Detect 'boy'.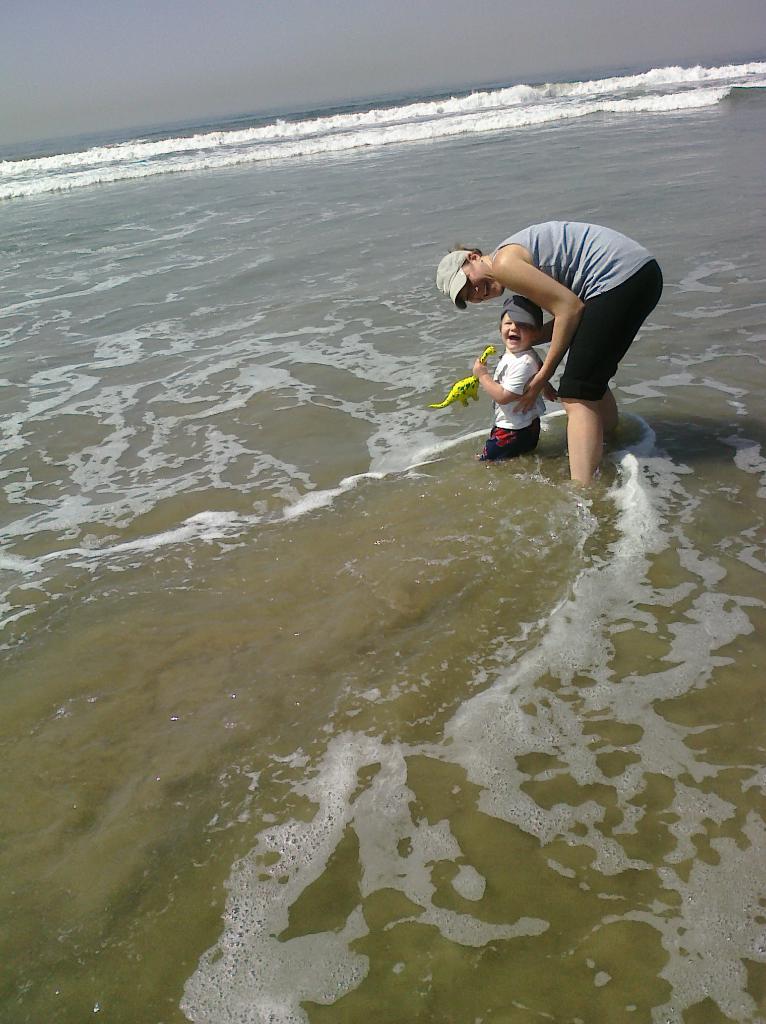
Detected at <region>478, 296, 544, 467</region>.
